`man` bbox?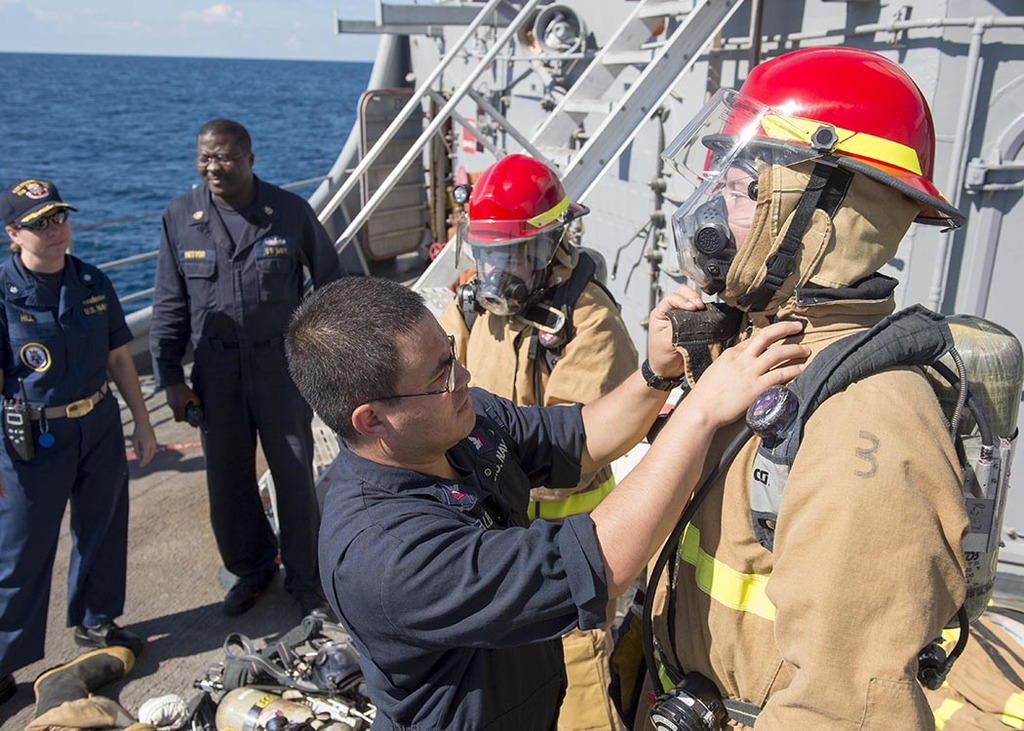
x1=438 y1=150 x2=640 y2=725
